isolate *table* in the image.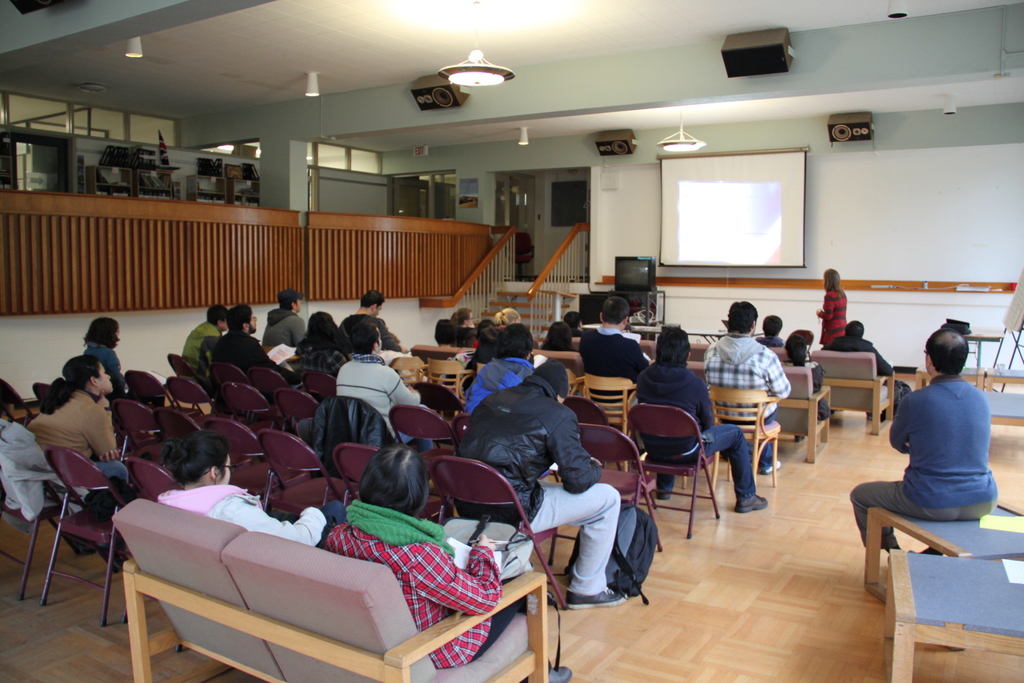
Isolated region: 982/389/1023/428.
